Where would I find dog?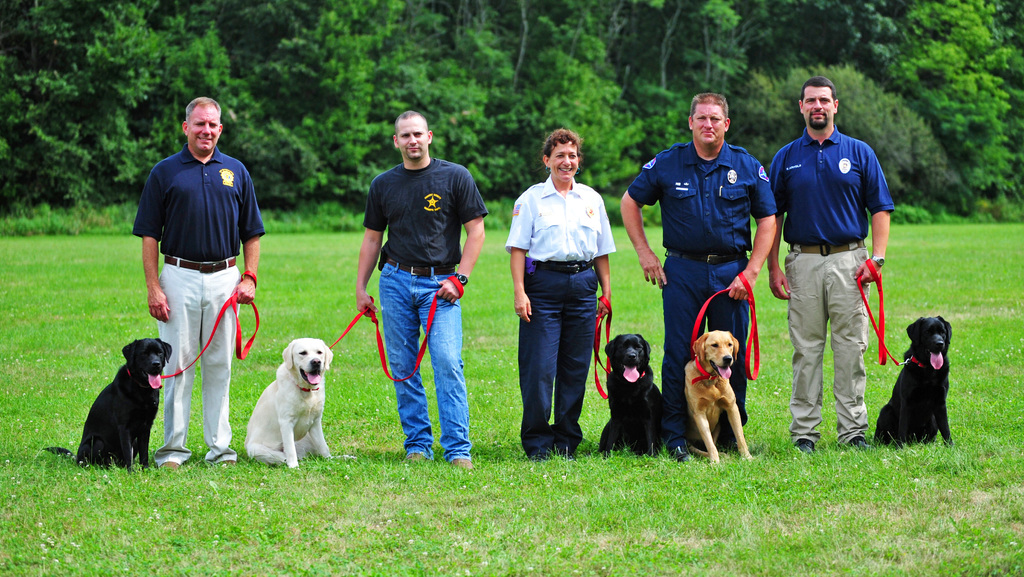
At Rect(596, 333, 673, 456).
